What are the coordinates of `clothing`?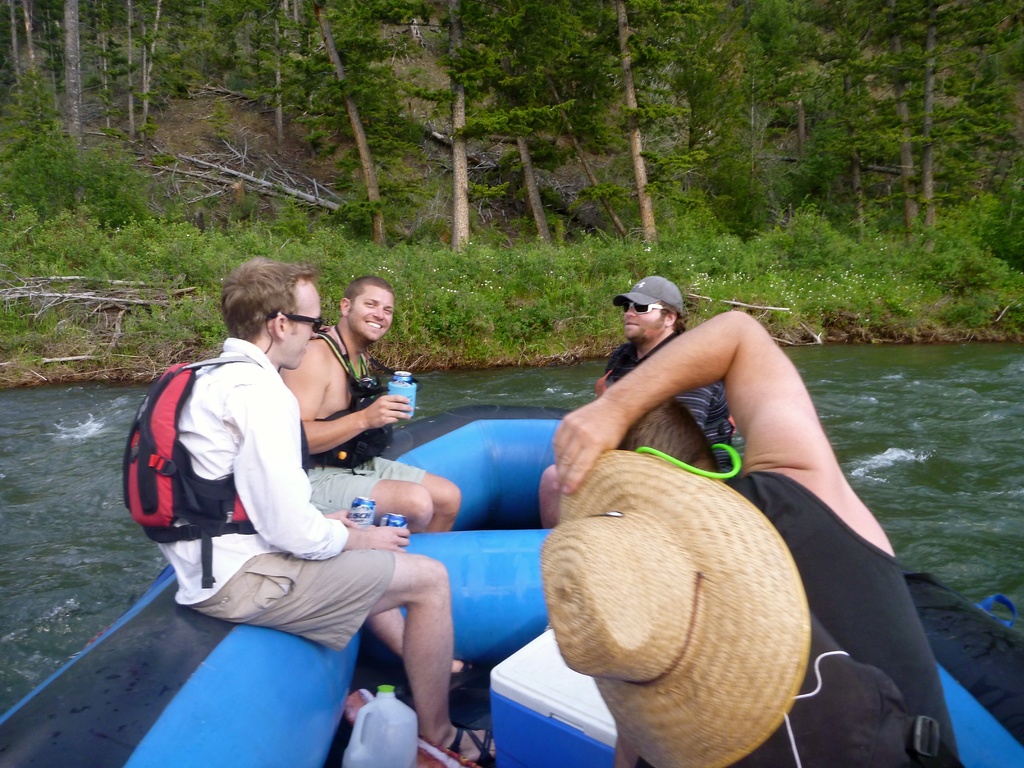
(158, 335, 394, 653).
